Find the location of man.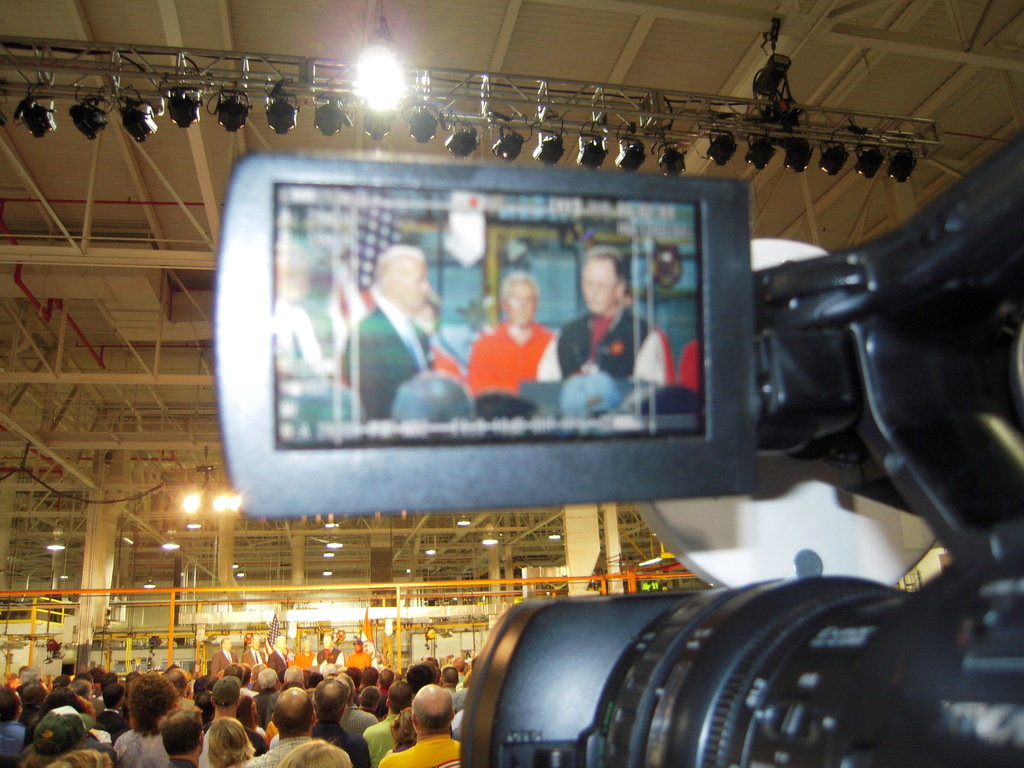
Location: bbox=(157, 714, 208, 767).
